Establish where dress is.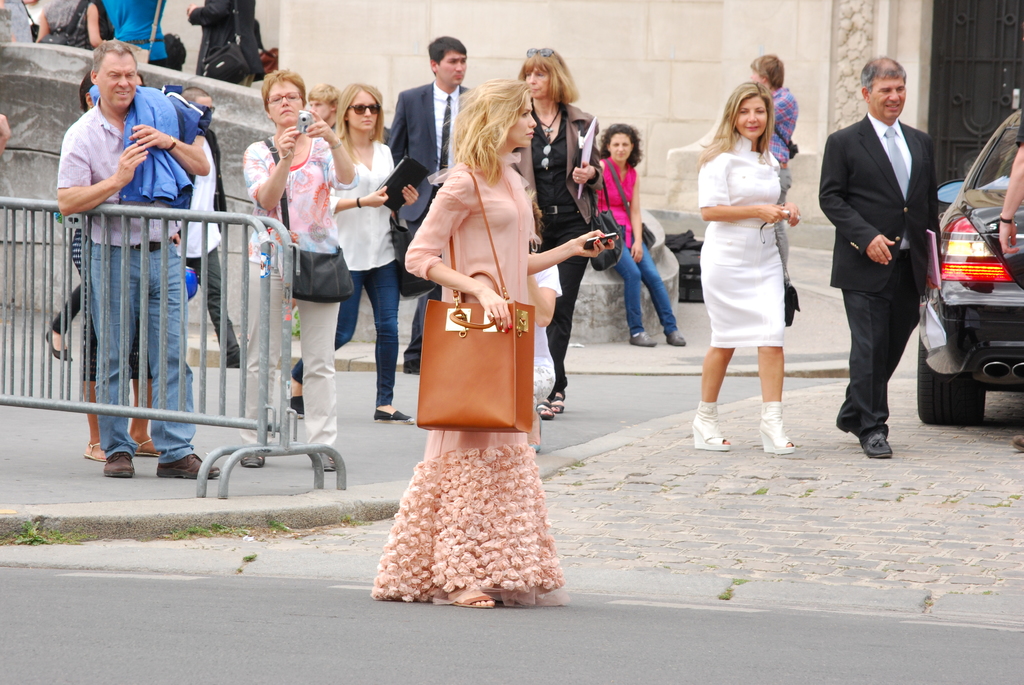
Established at box(237, 136, 341, 285).
